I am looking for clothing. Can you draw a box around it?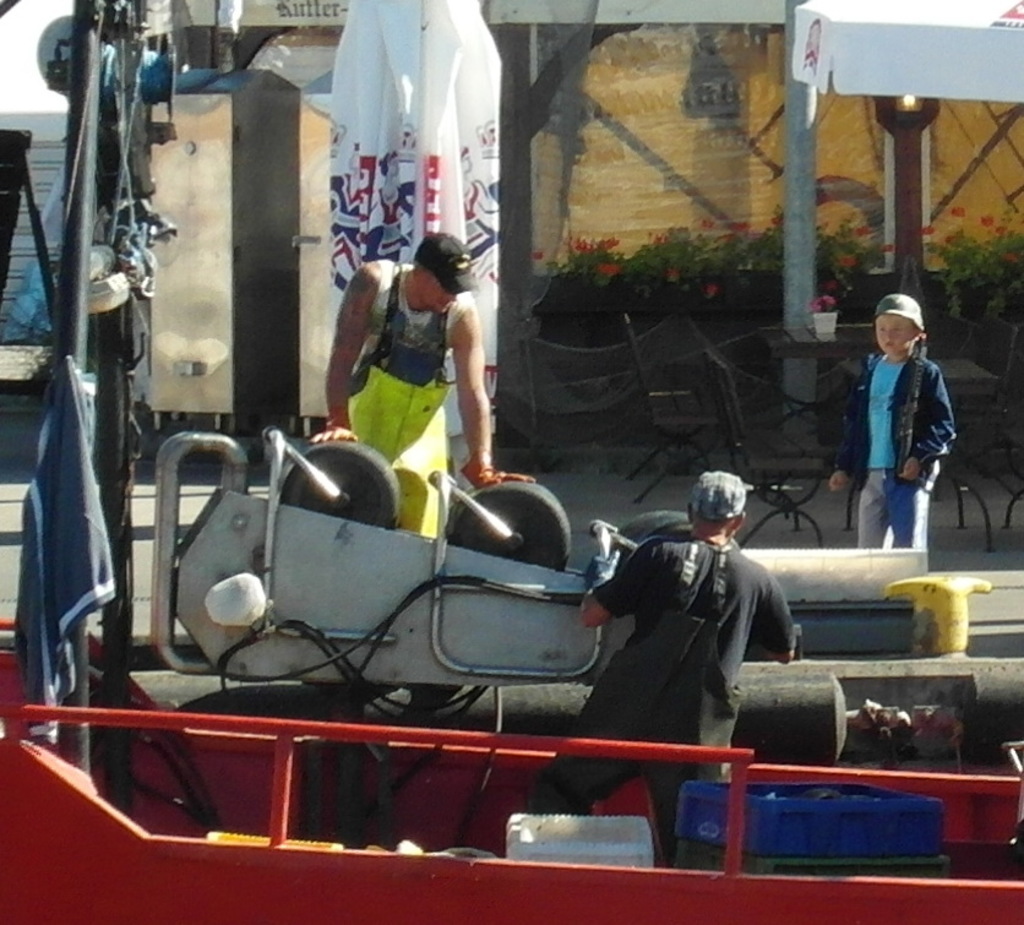
Sure, the bounding box is (846,300,969,539).
